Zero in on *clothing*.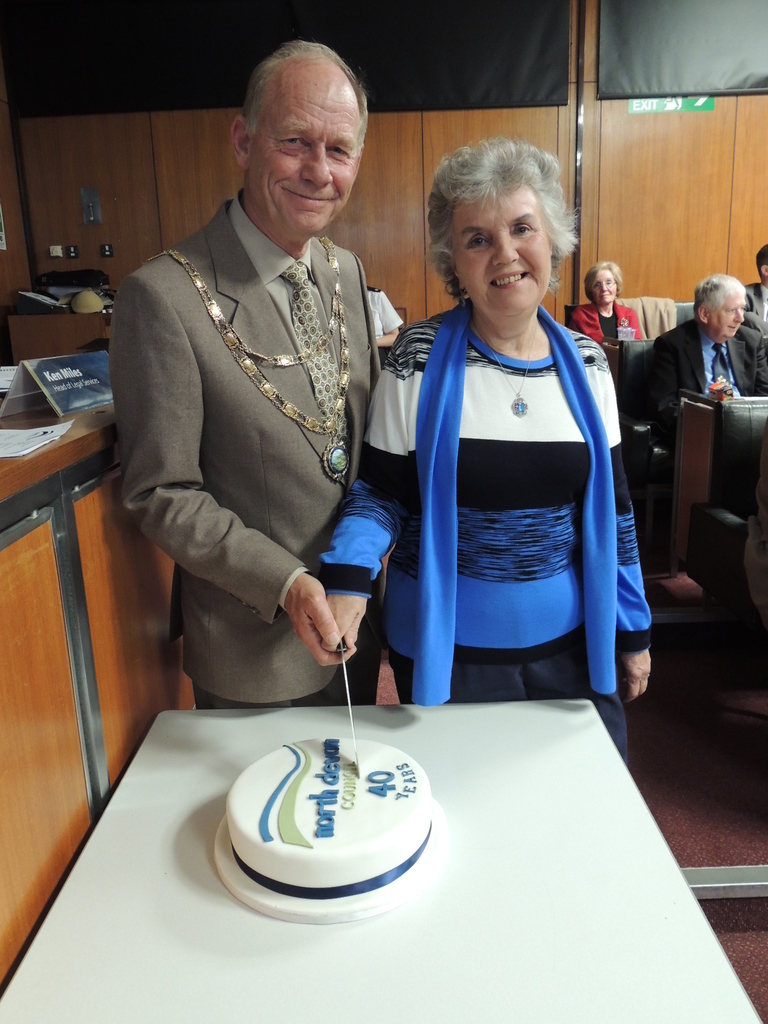
Zeroed in: left=552, top=297, right=648, bottom=376.
